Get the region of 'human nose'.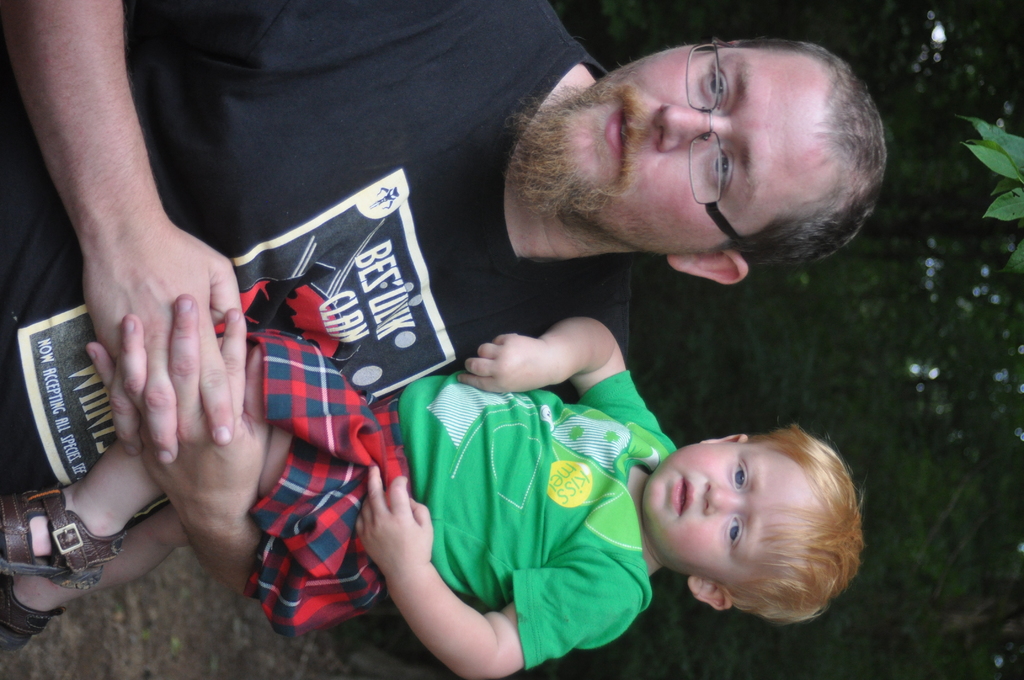
(x1=653, y1=103, x2=726, y2=150).
